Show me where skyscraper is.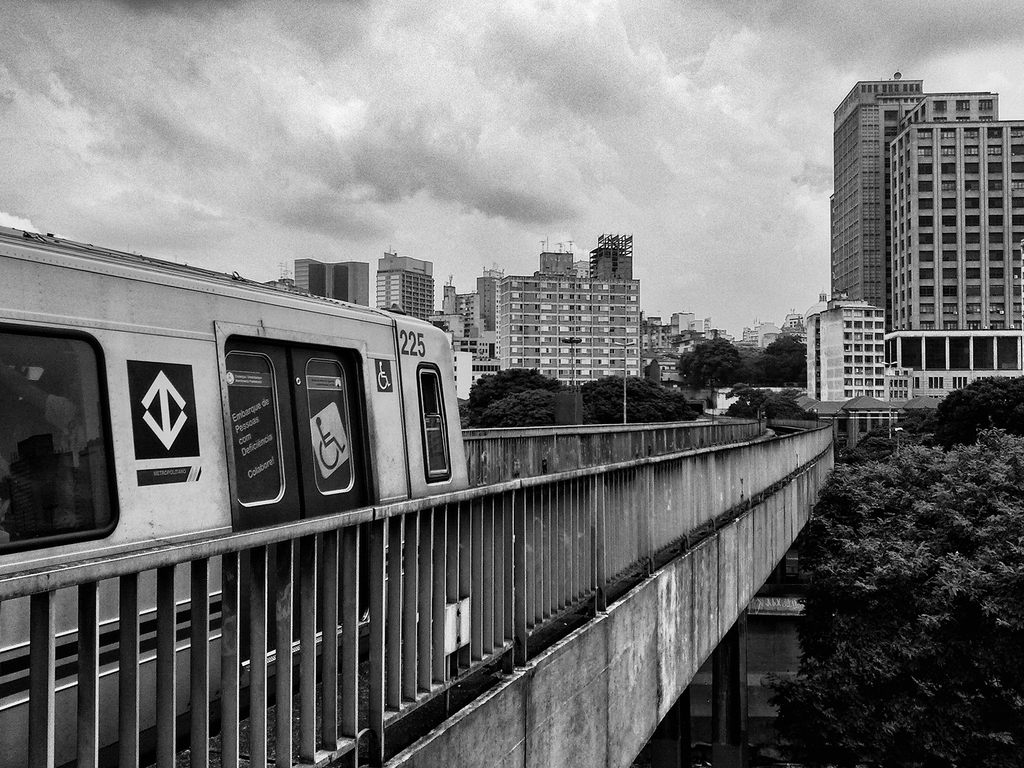
skyscraper is at detection(436, 229, 657, 400).
